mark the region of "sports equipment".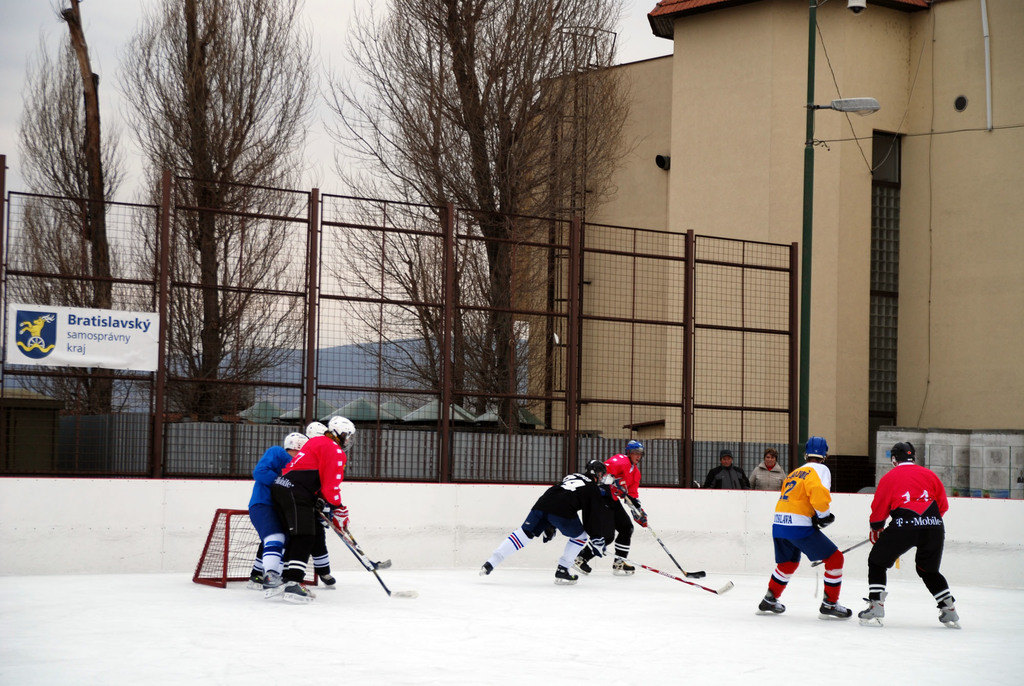
Region: [587,458,609,482].
